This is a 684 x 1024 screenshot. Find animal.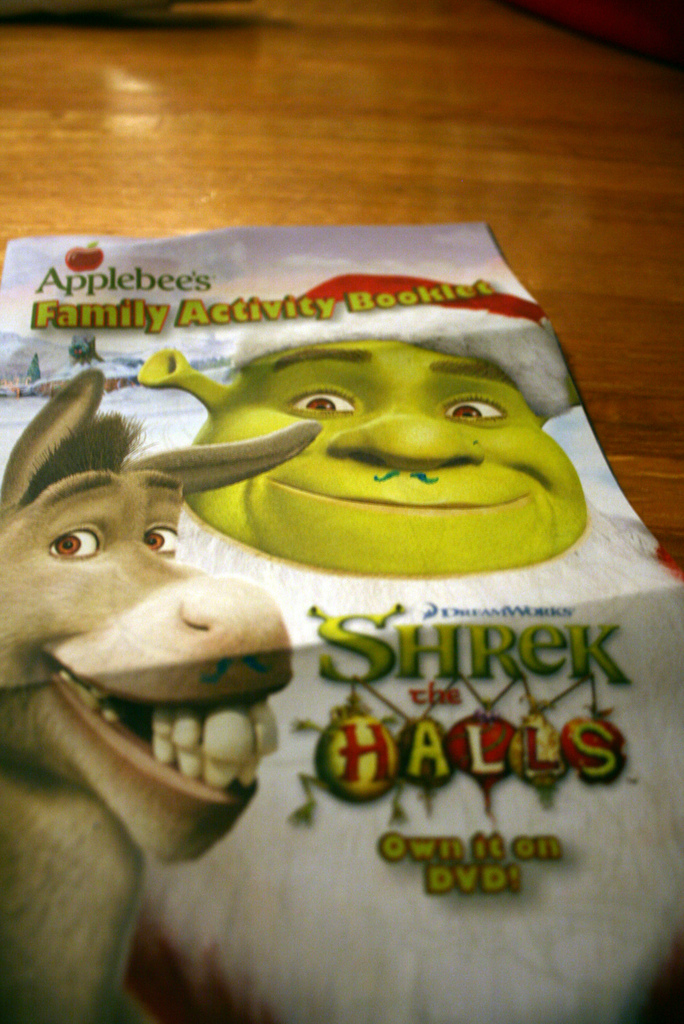
Bounding box: rect(0, 371, 320, 1023).
